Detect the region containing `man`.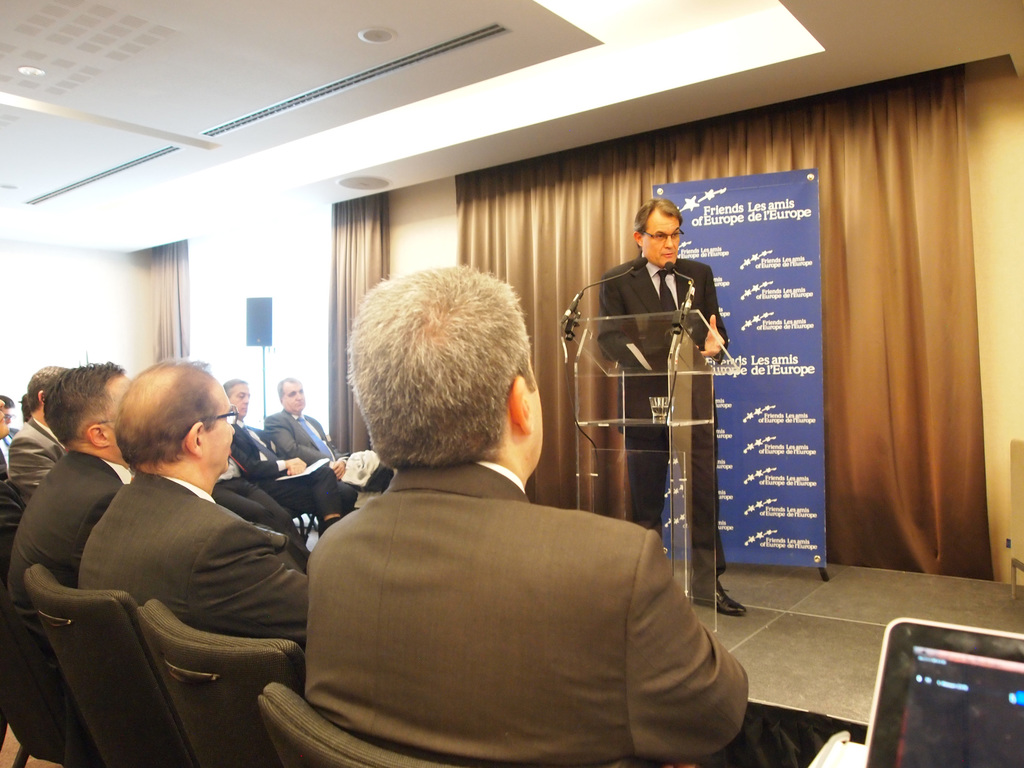
[79,356,311,648].
